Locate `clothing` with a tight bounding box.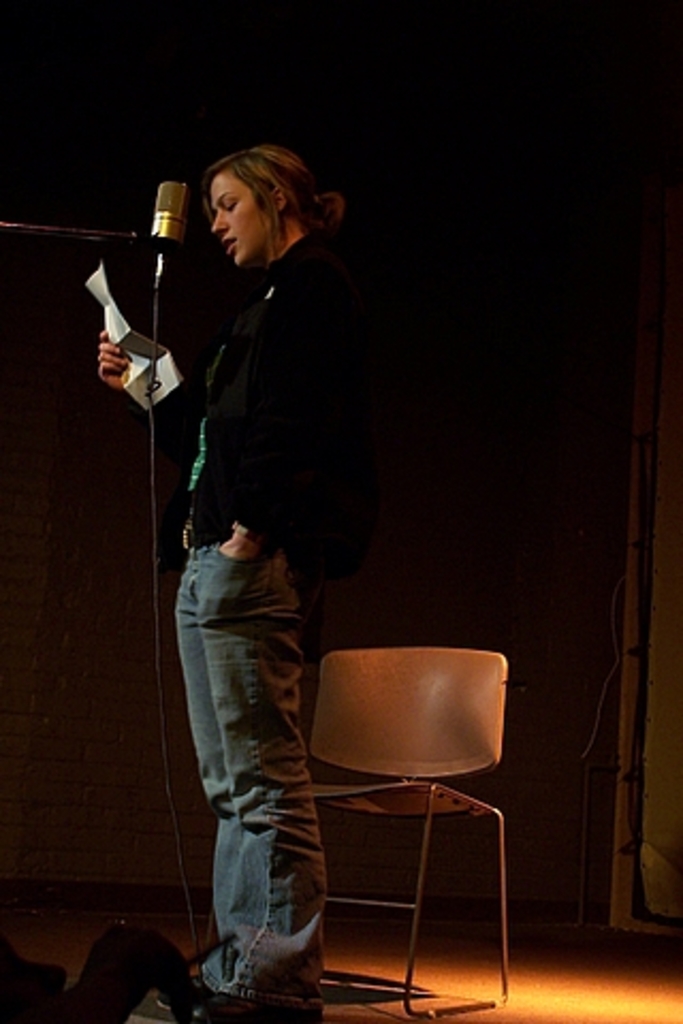
[left=156, top=213, right=356, bottom=996].
